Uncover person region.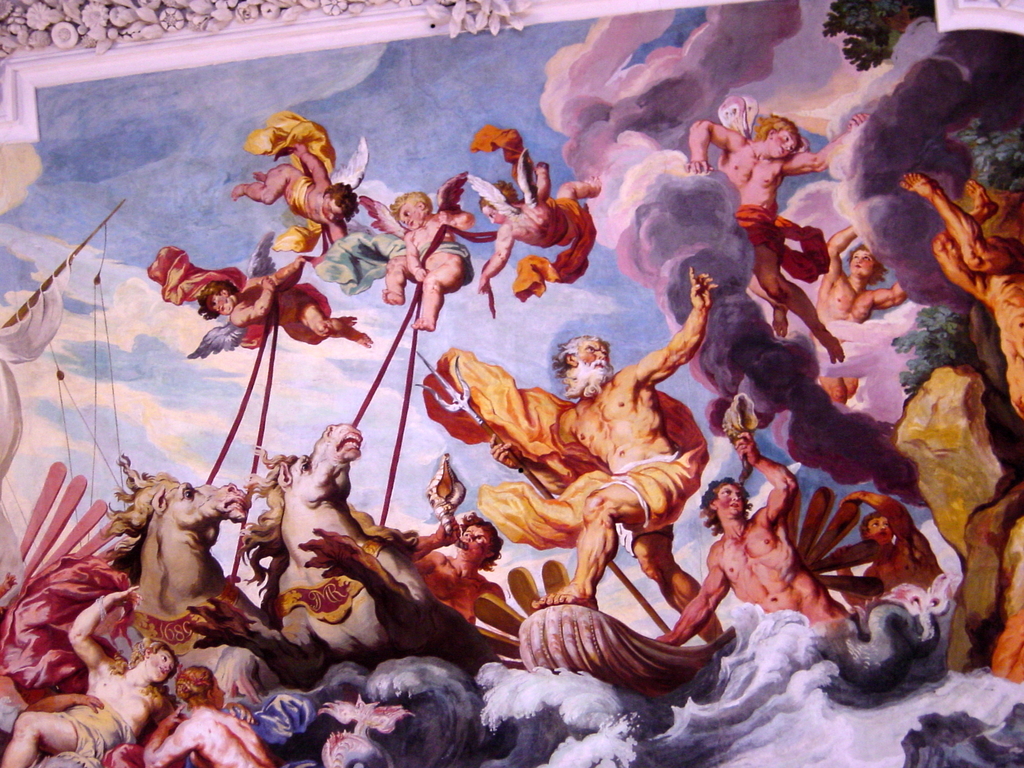
Uncovered: pyautogui.locateOnScreen(406, 517, 508, 627).
